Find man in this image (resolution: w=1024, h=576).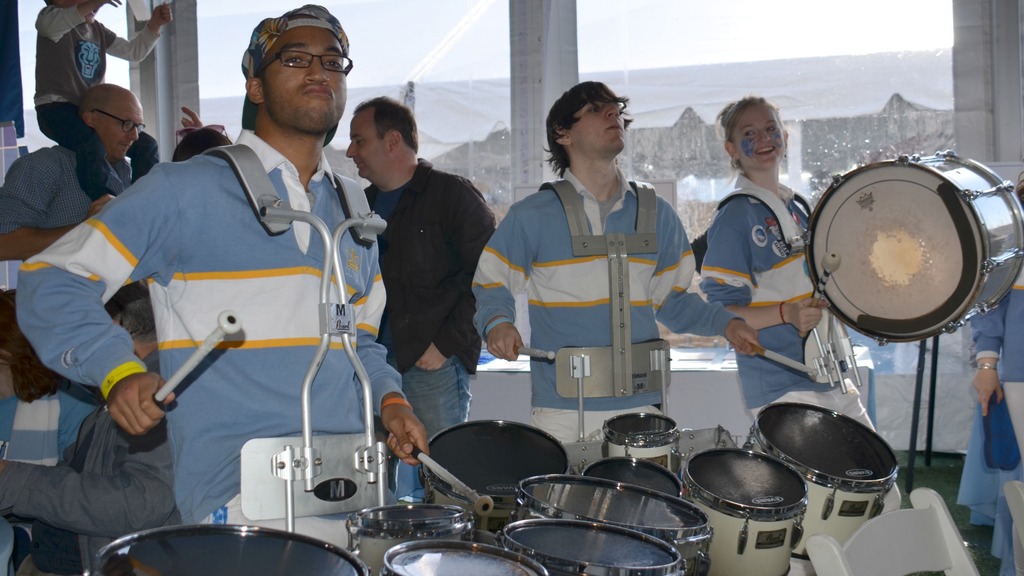
locate(35, 44, 426, 555).
